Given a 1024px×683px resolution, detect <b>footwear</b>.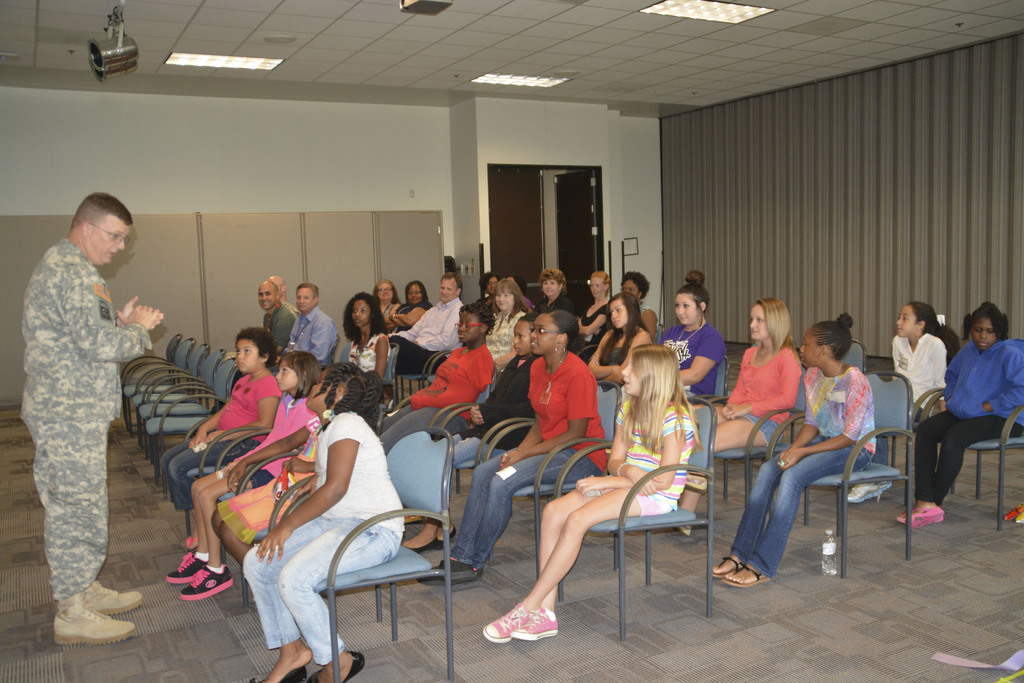
l=244, t=664, r=308, b=682.
